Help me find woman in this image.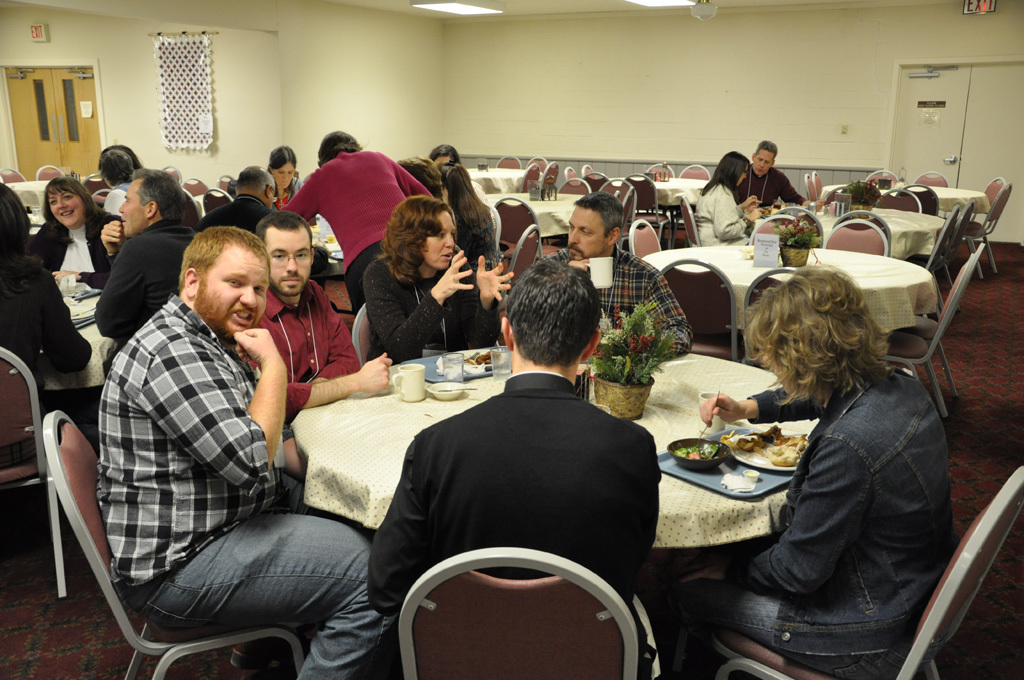
Found it: region(363, 198, 509, 370).
